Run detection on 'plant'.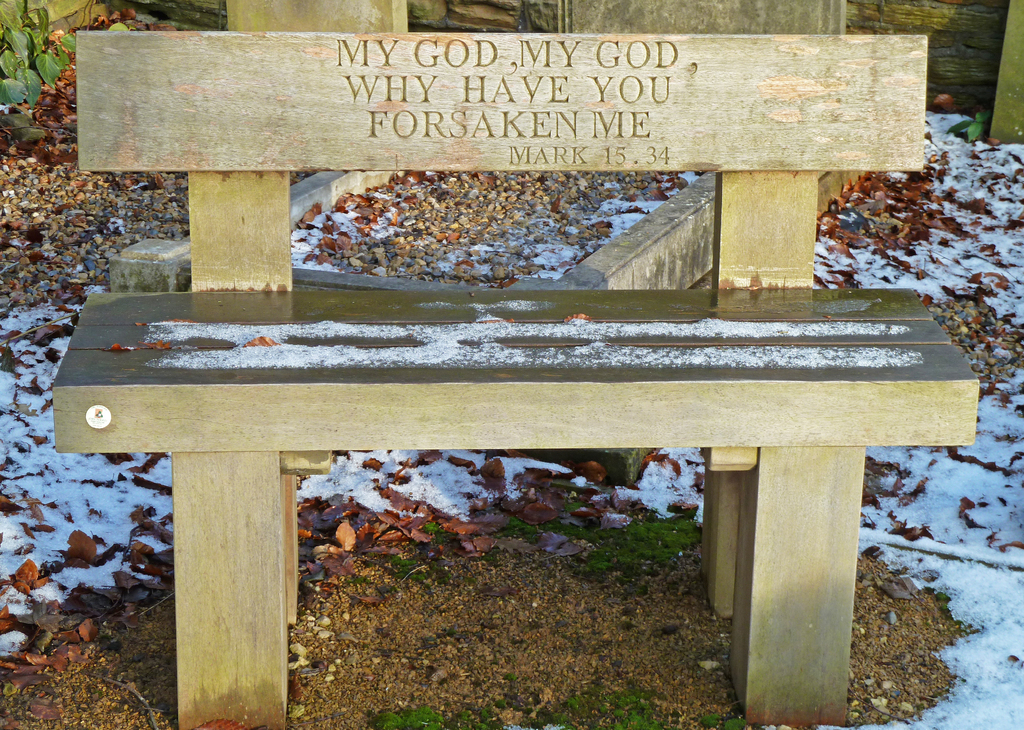
Result: 0,0,77,105.
